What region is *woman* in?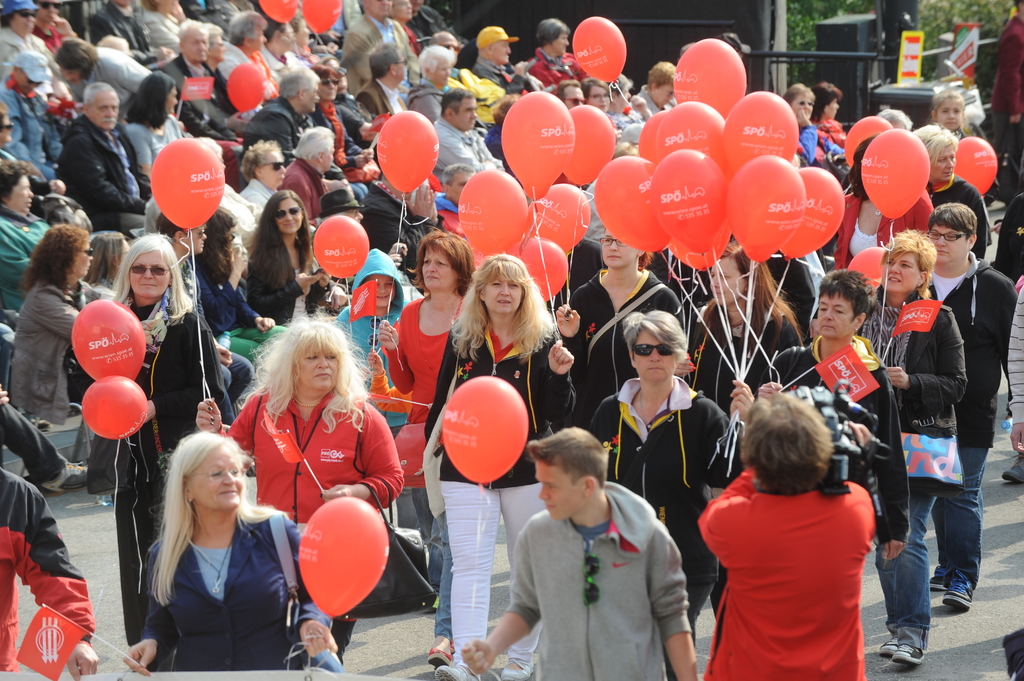
54 35 152 113.
